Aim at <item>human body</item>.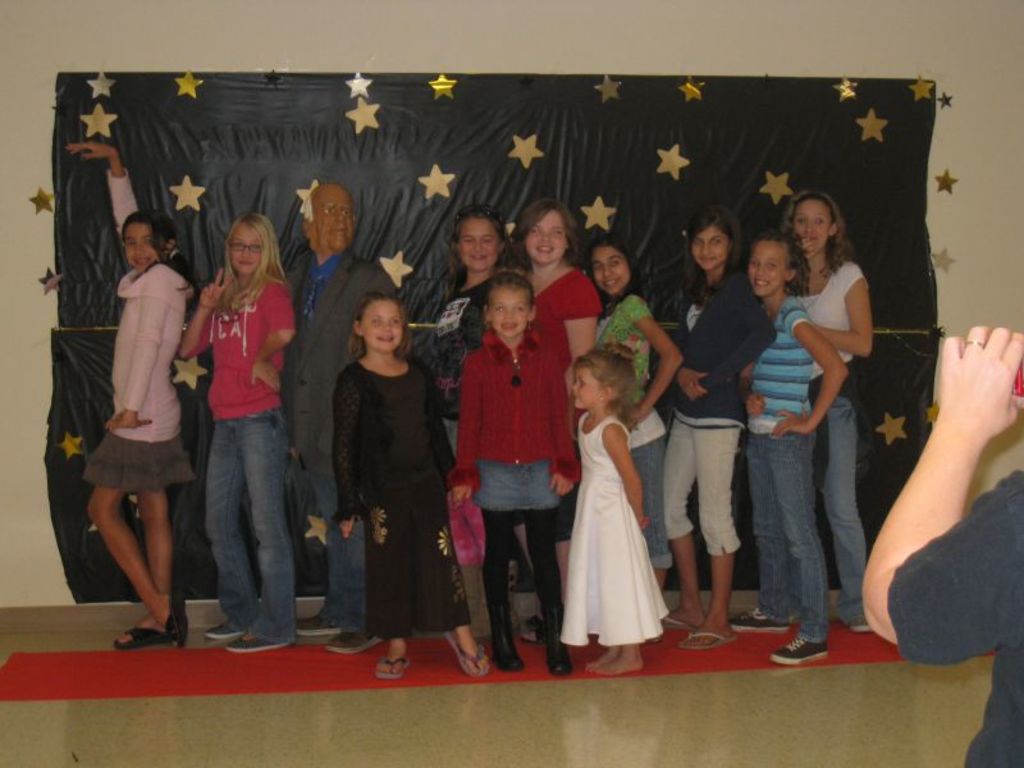
Aimed at locate(178, 265, 296, 654).
